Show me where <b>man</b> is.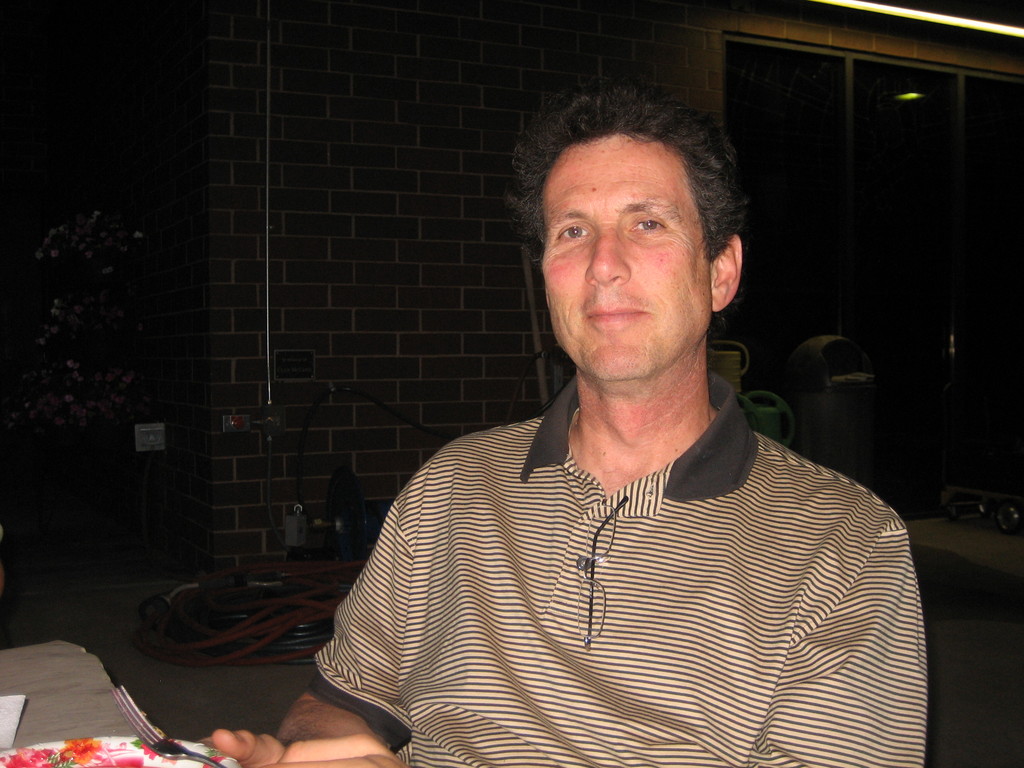
<b>man</b> is at <bbox>203, 86, 929, 767</bbox>.
